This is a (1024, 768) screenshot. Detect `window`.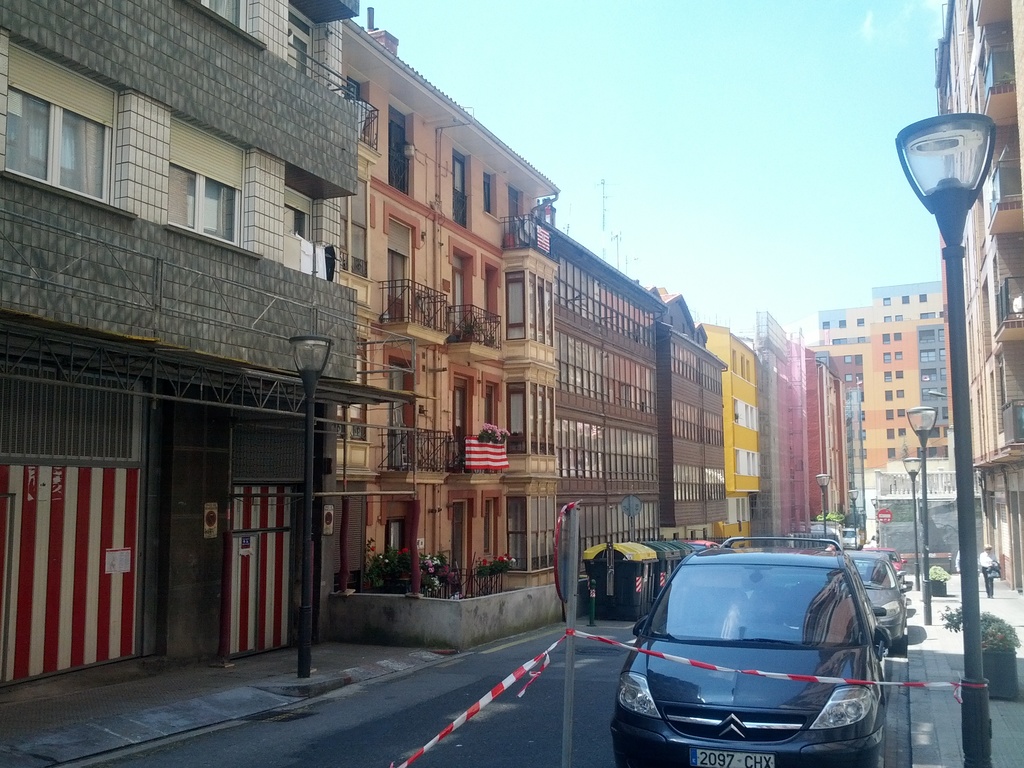
Rect(504, 495, 560, 575).
